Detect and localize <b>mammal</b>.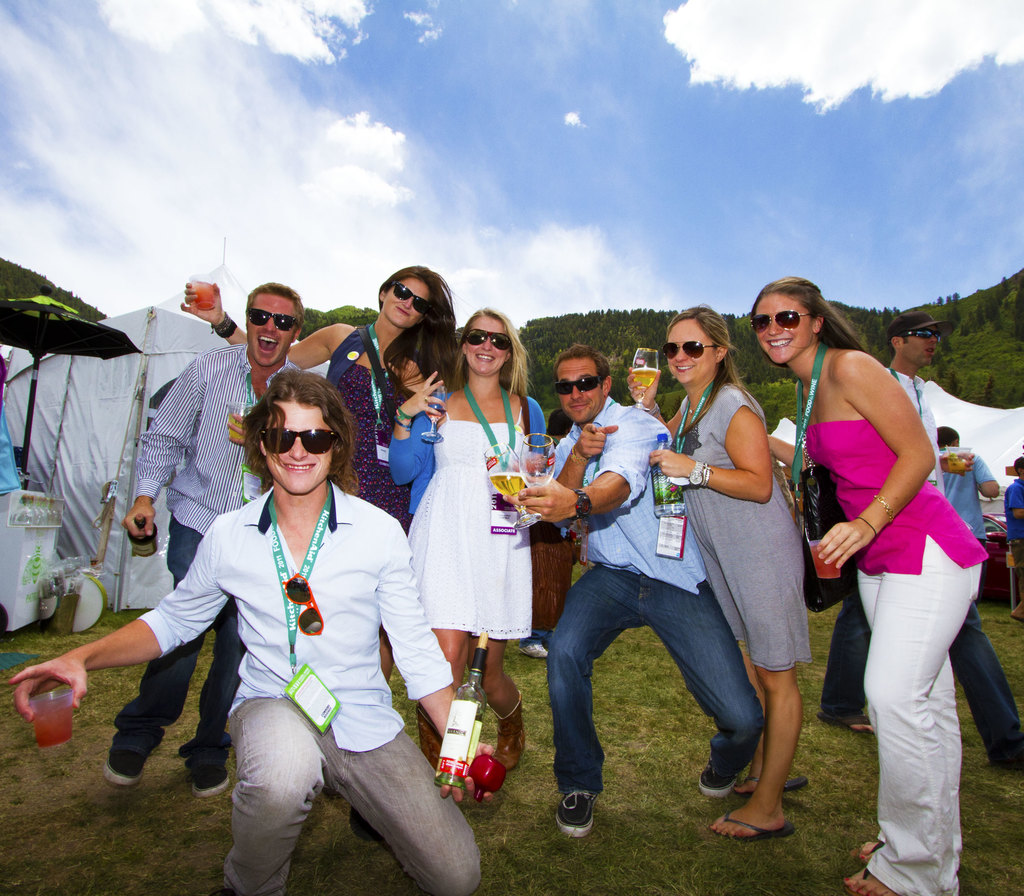
Localized at [left=749, top=280, right=989, bottom=895].
